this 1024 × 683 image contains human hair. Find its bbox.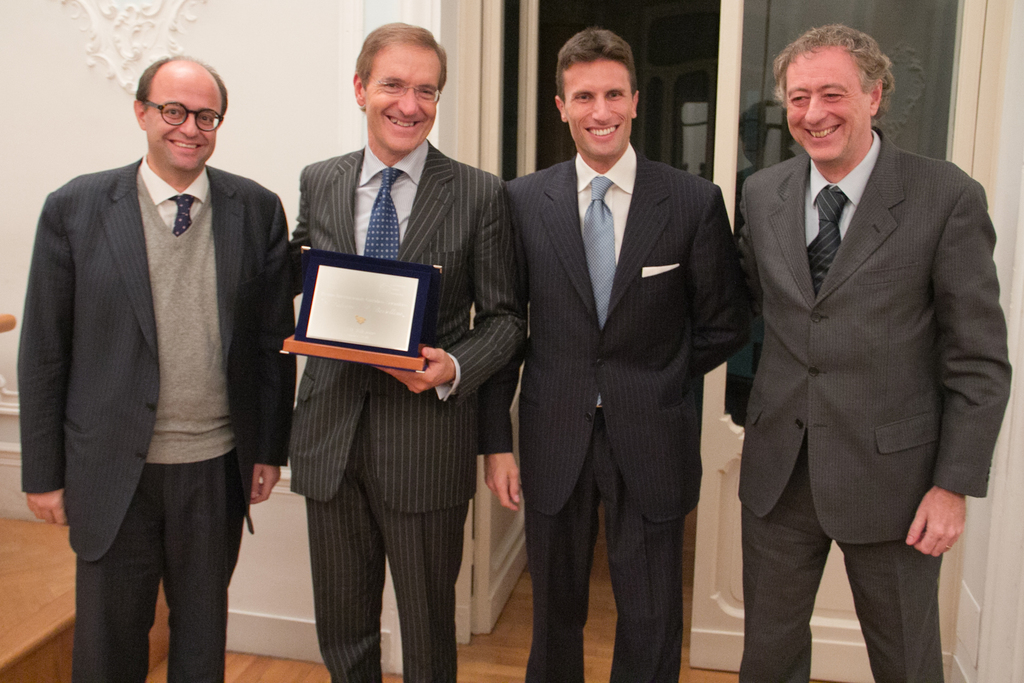
bbox=(552, 28, 640, 160).
